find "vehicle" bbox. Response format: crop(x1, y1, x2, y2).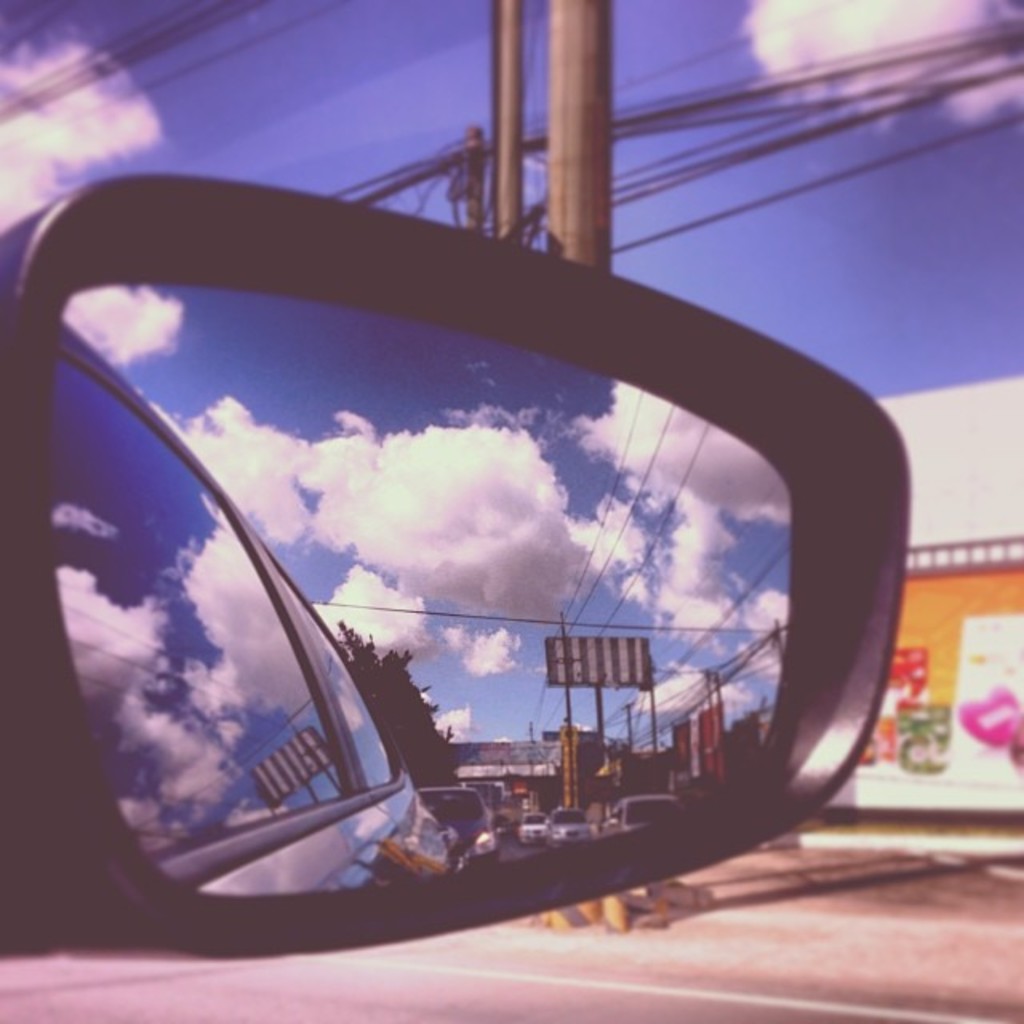
crop(0, 178, 909, 958).
